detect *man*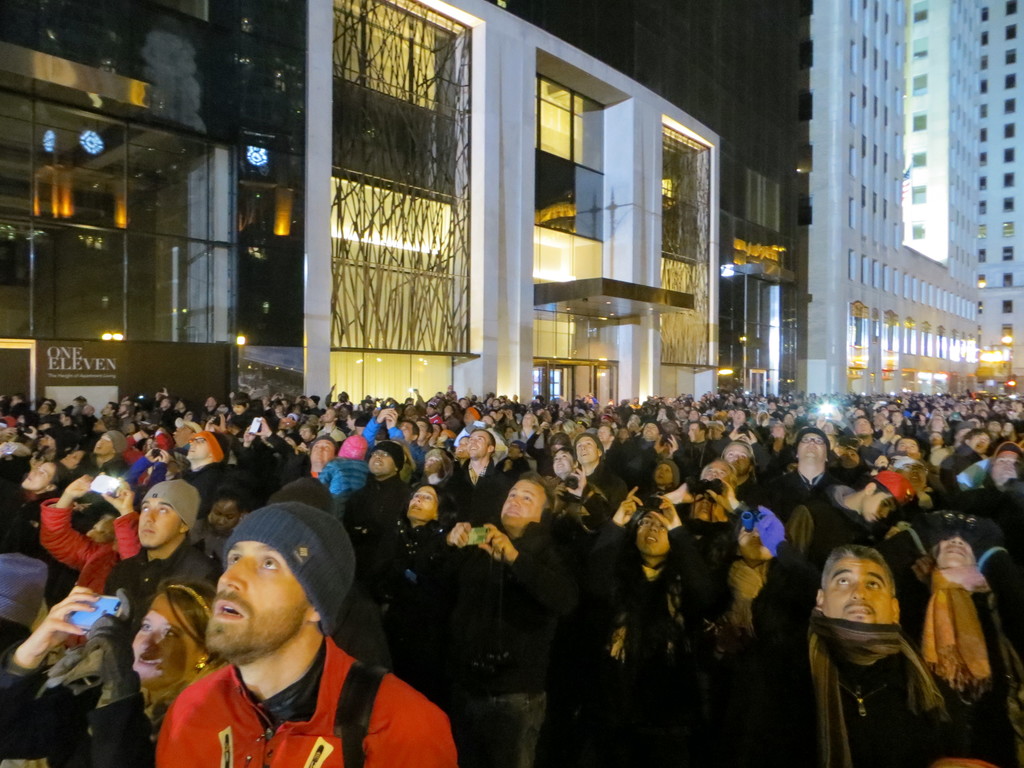
box(298, 428, 329, 488)
